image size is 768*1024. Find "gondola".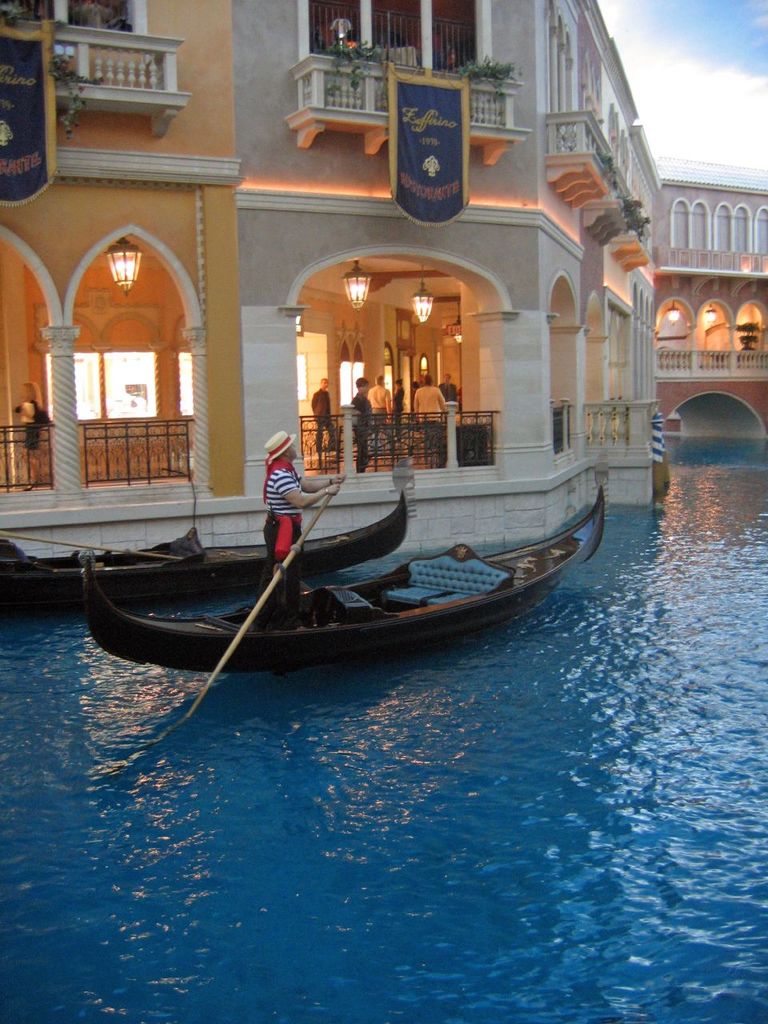
bbox=(0, 479, 406, 614).
